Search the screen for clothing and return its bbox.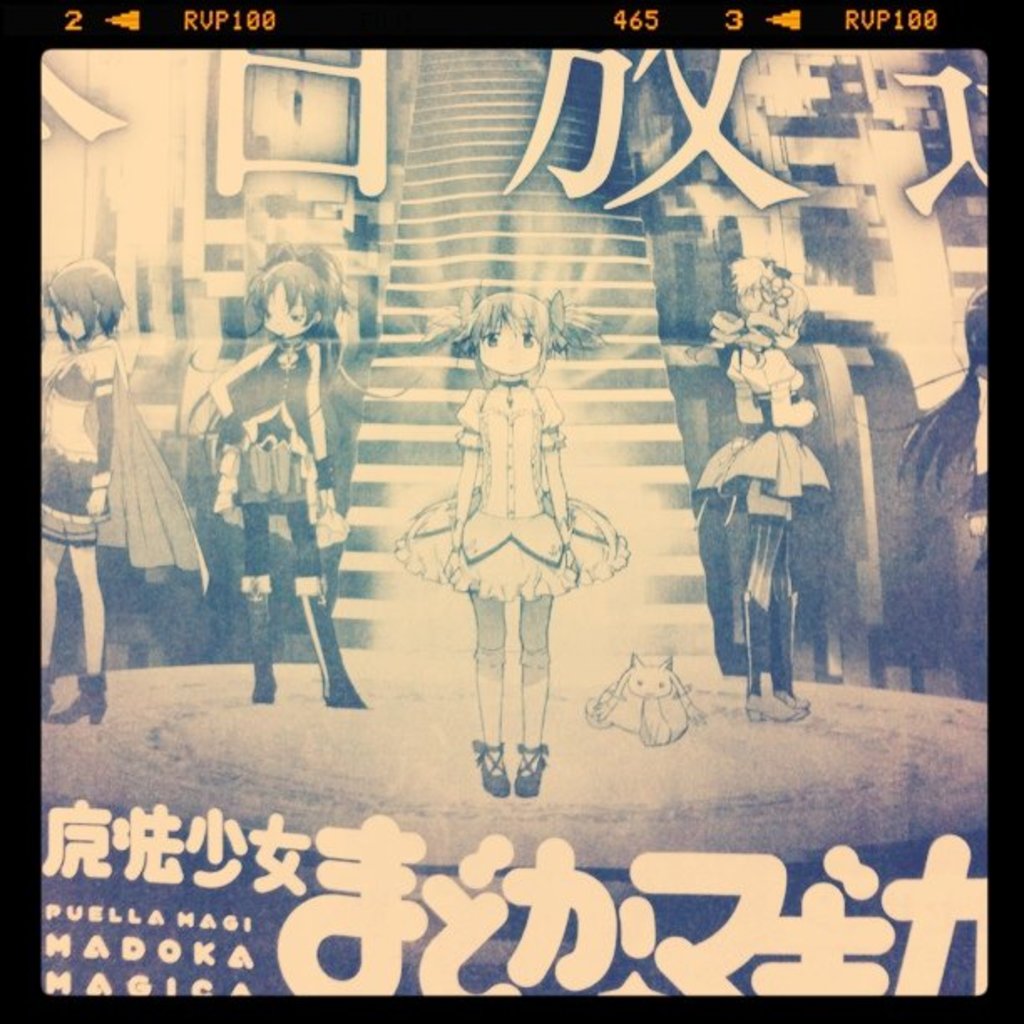
Found: bbox=[967, 358, 991, 510].
